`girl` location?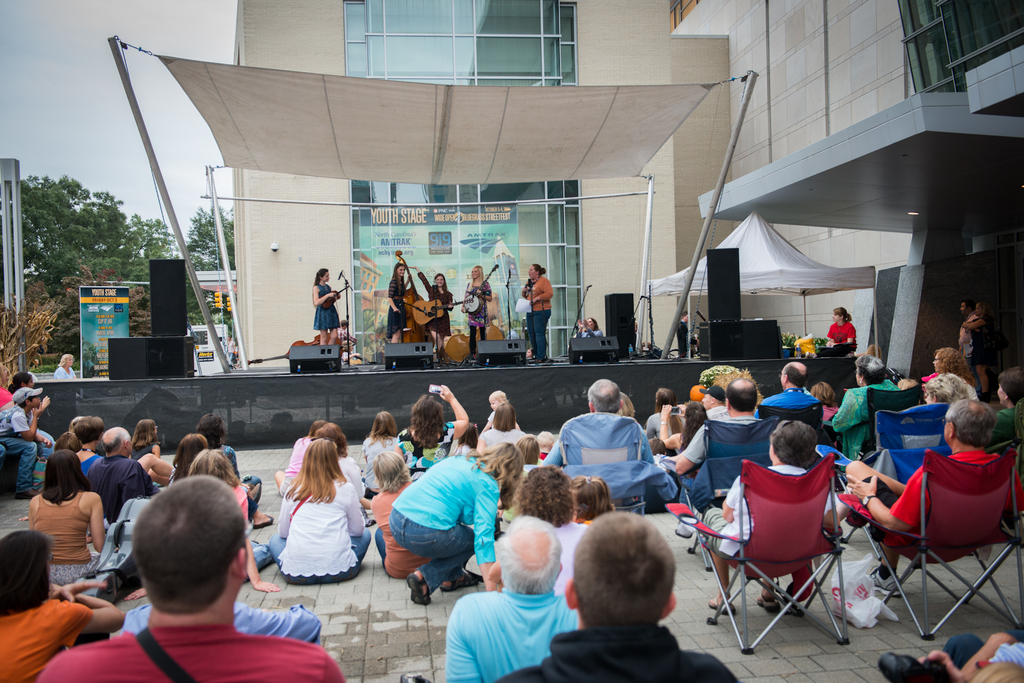
0, 533, 124, 682
